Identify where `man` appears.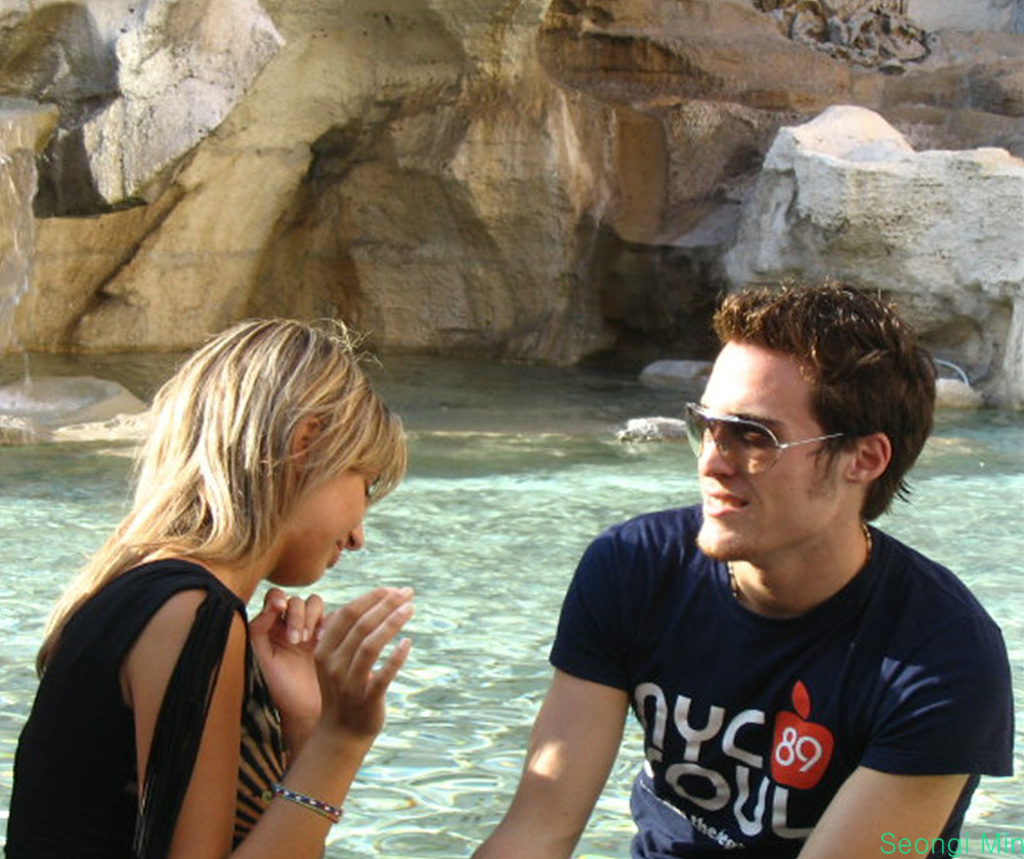
Appears at box(454, 281, 1007, 837).
